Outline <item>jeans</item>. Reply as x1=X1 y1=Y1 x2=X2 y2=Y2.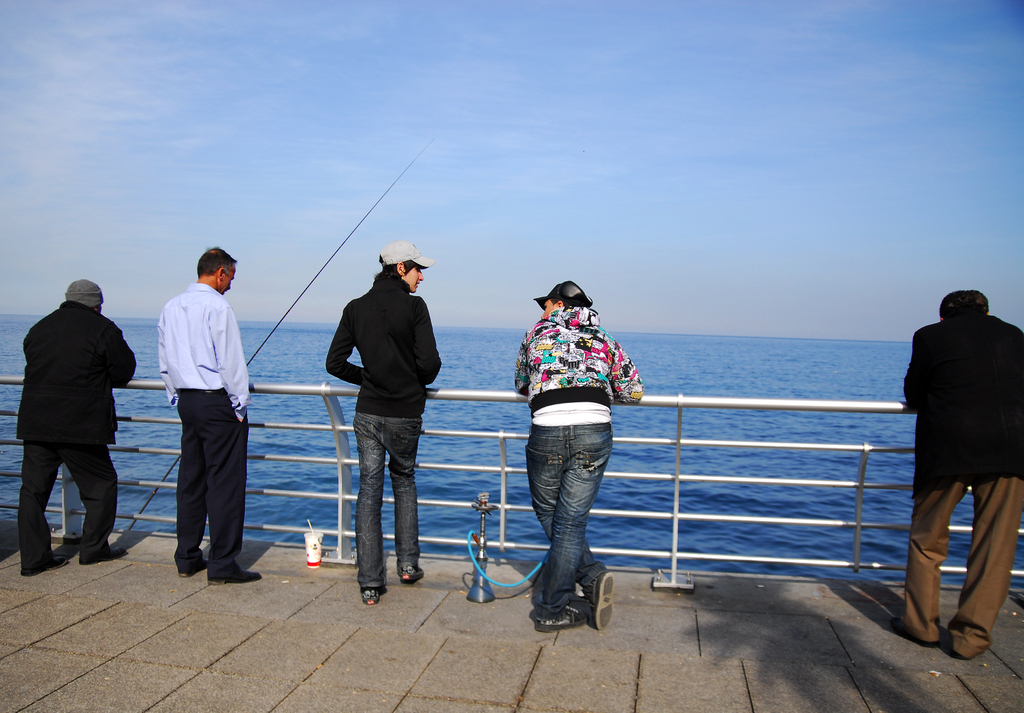
x1=517 y1=398 x2=616 y2=622.
